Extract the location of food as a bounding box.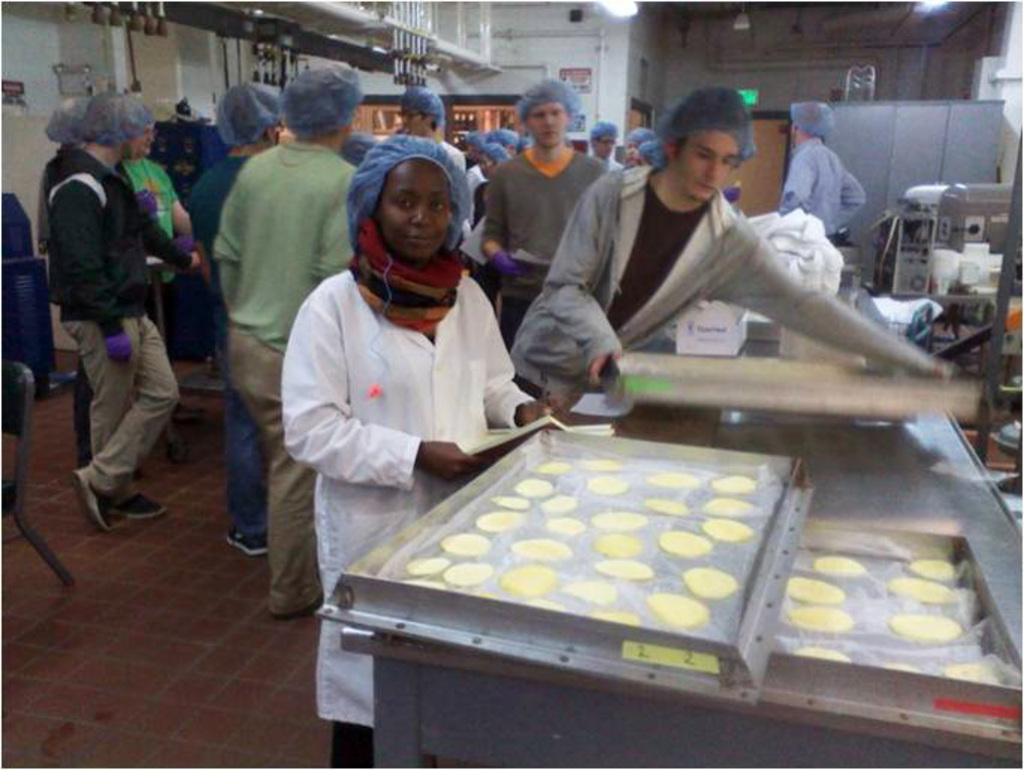
detection(407, 576, 445, 591).
